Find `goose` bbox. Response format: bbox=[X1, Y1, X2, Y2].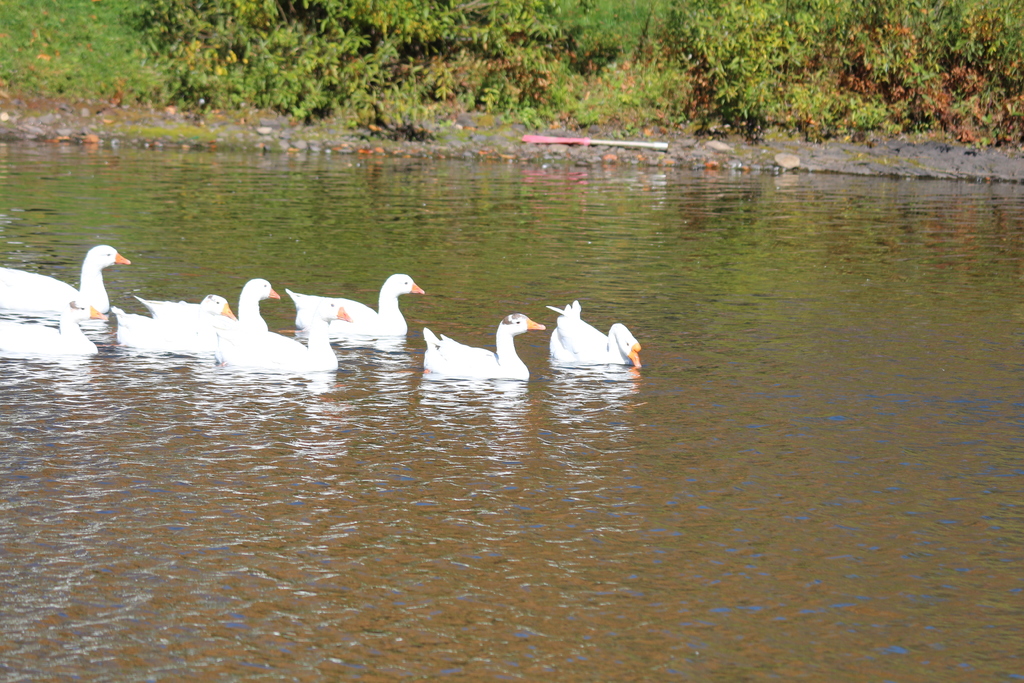
bbox=[2, 303, 104, 354].
